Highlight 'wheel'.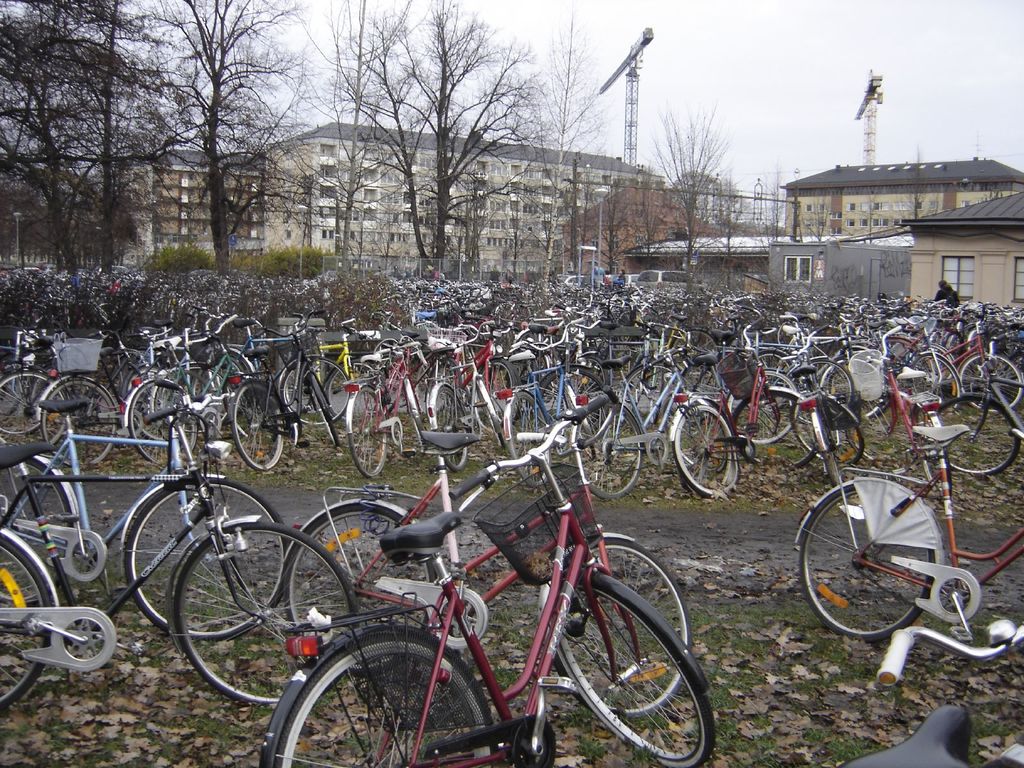
Highlighted region: 122 476 287 635.
